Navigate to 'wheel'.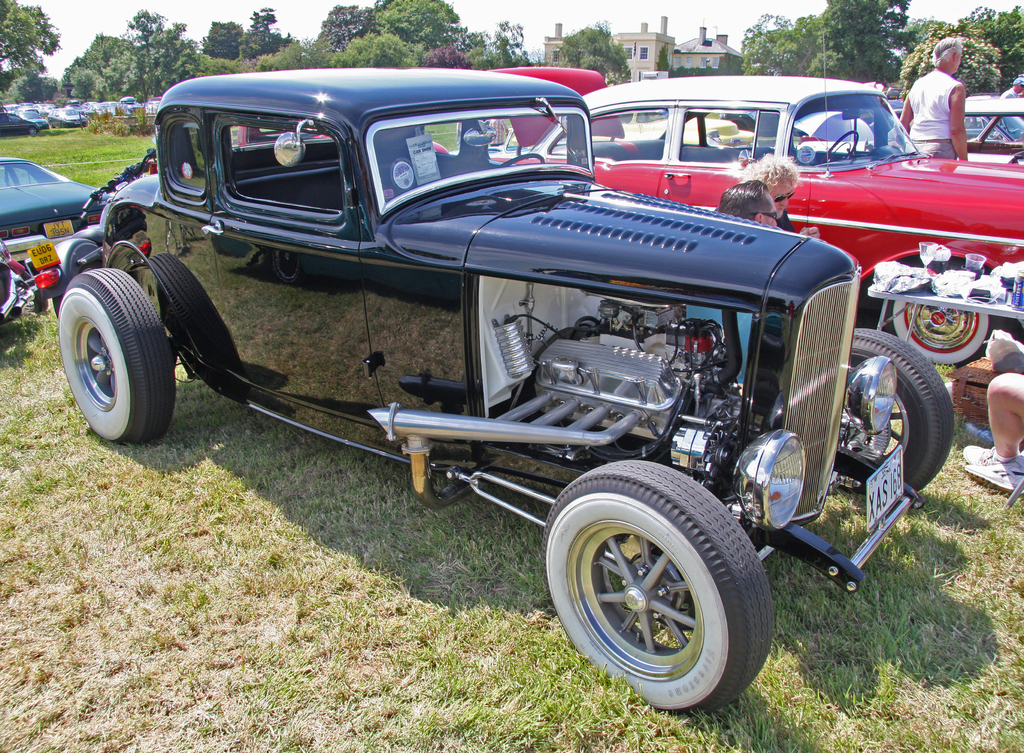
Navigation target: locate(59, 266, 185, 441).
